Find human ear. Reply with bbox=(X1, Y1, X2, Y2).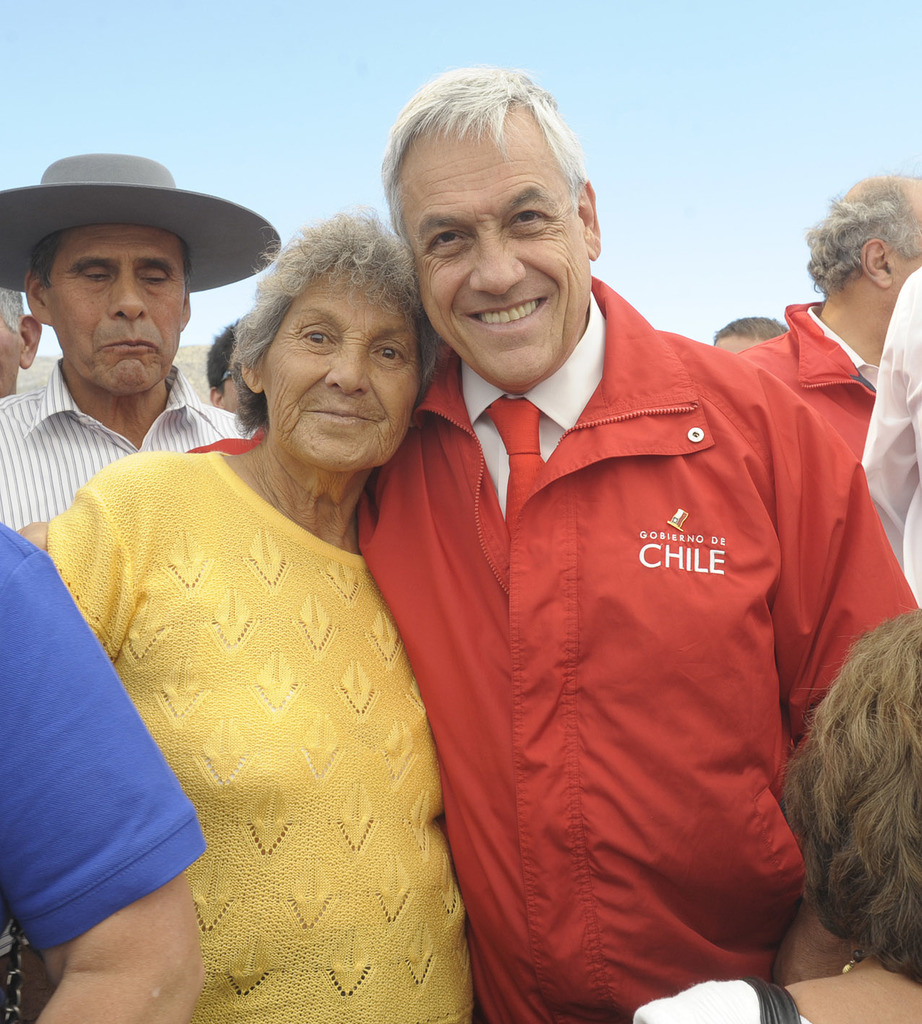
bbox=(574, 182, 602, 252).
